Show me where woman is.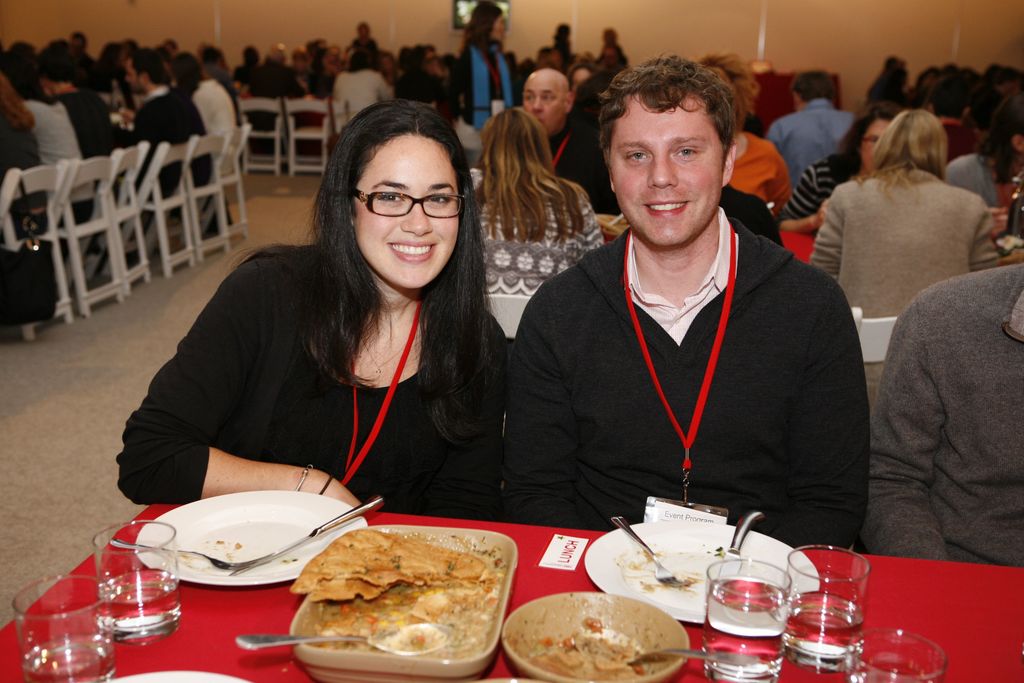
woman is at [467,107,607,288].
